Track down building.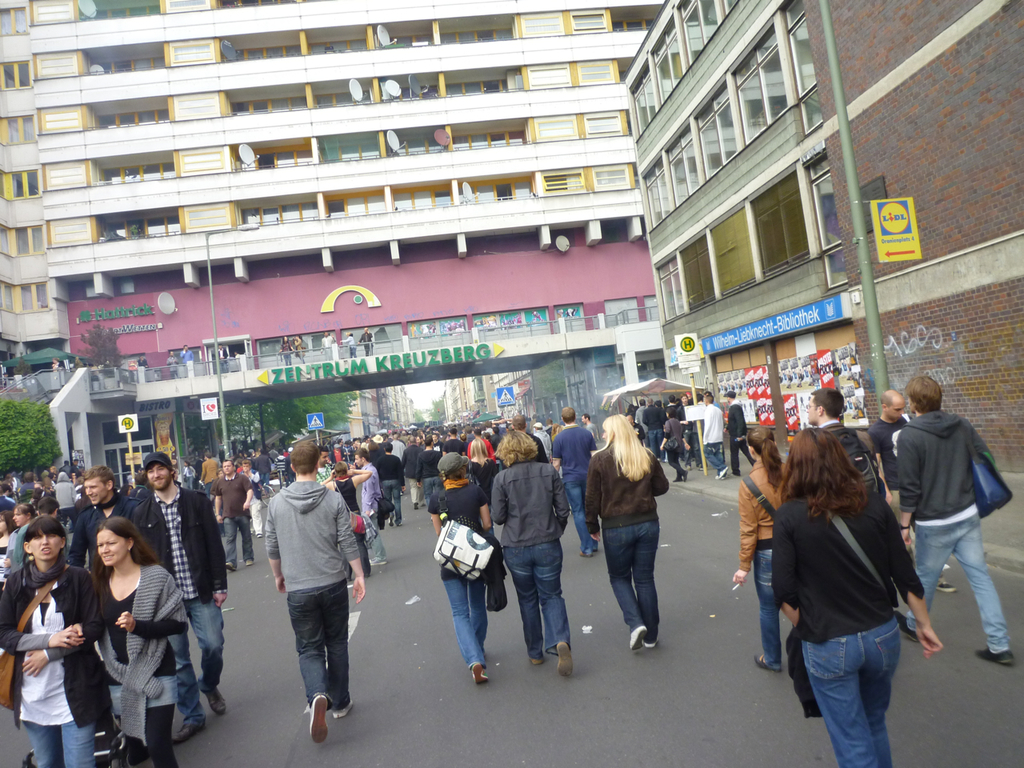
Tracked to <box>802,0,1023,490</box>.
